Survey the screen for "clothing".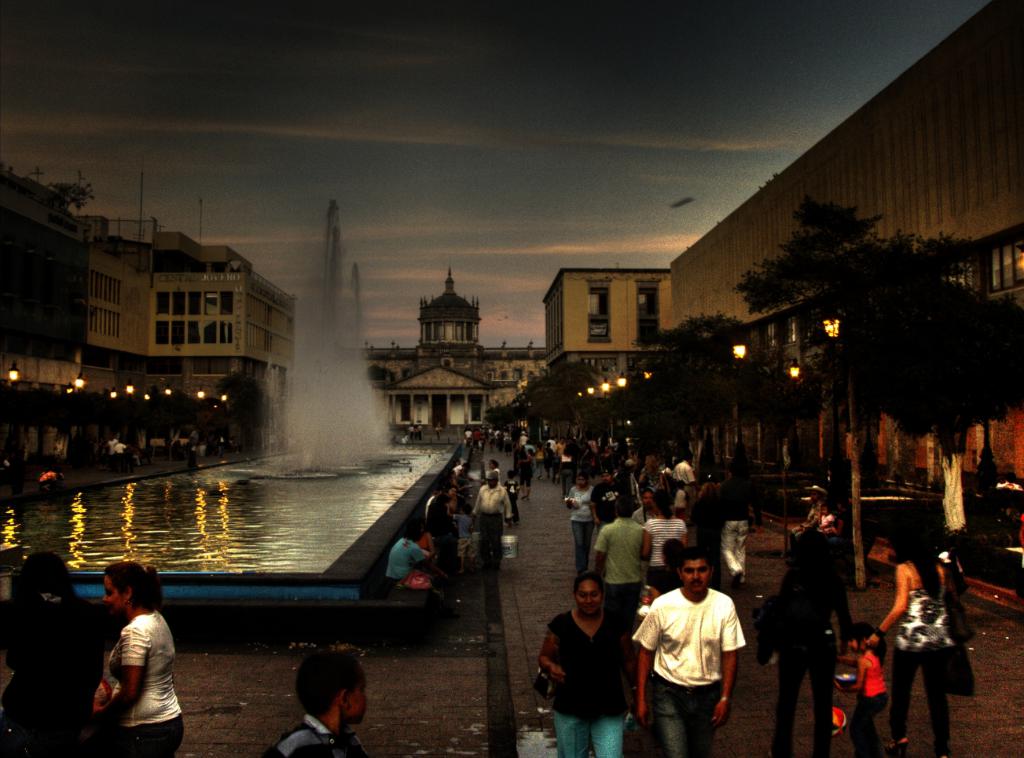
Survey found: (470,486,506,533).
